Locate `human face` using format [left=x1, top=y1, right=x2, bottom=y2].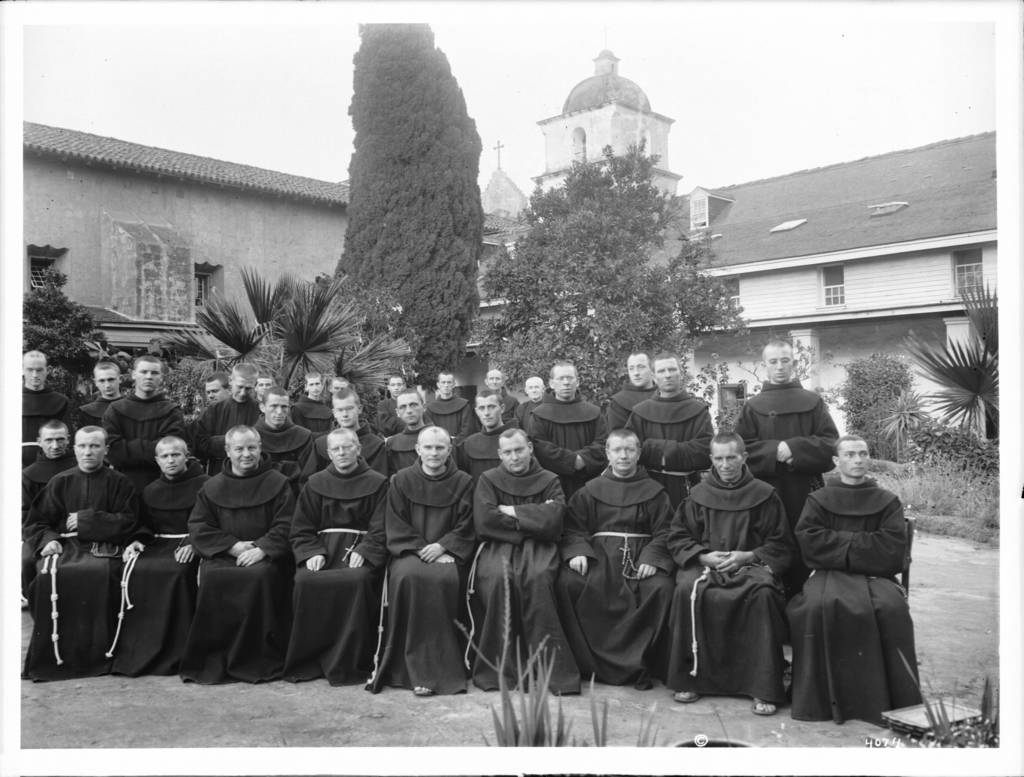
[left=387, top=378, right=399, bottom=397].
